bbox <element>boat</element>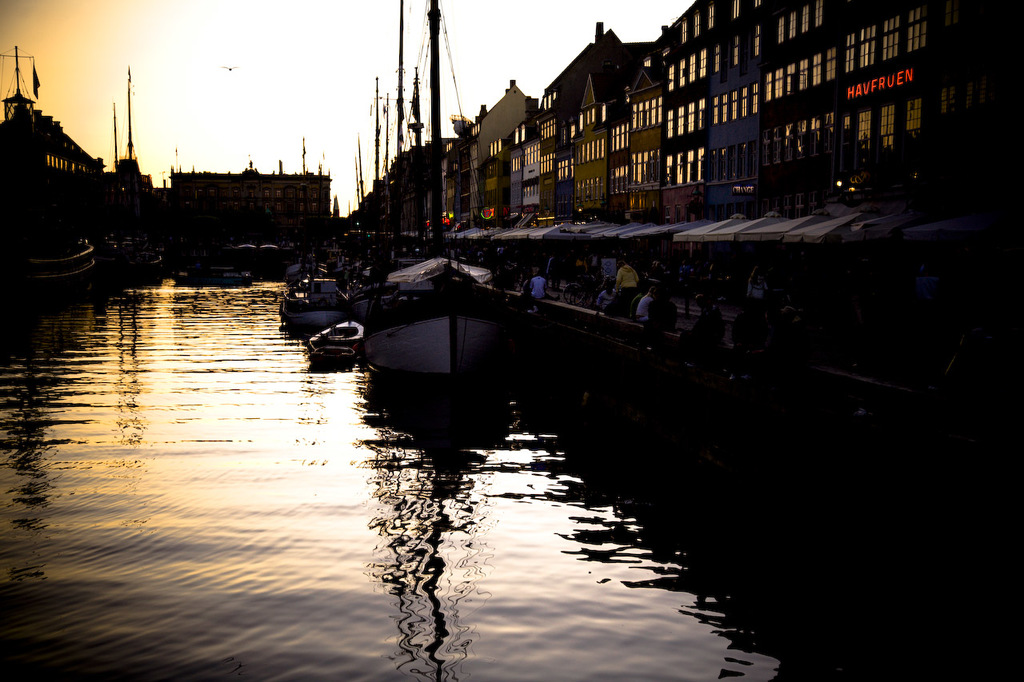
x1=355, y1=0, x2=514, y2=374
